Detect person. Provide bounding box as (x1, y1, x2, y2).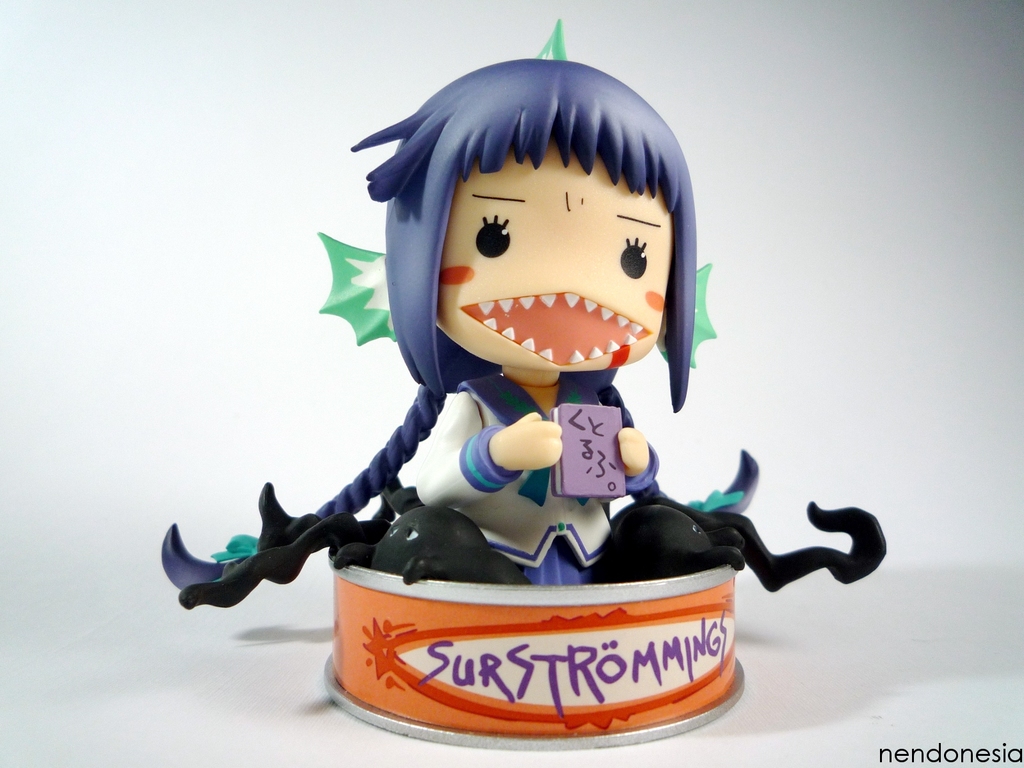
(142, 56, 890, 613).
